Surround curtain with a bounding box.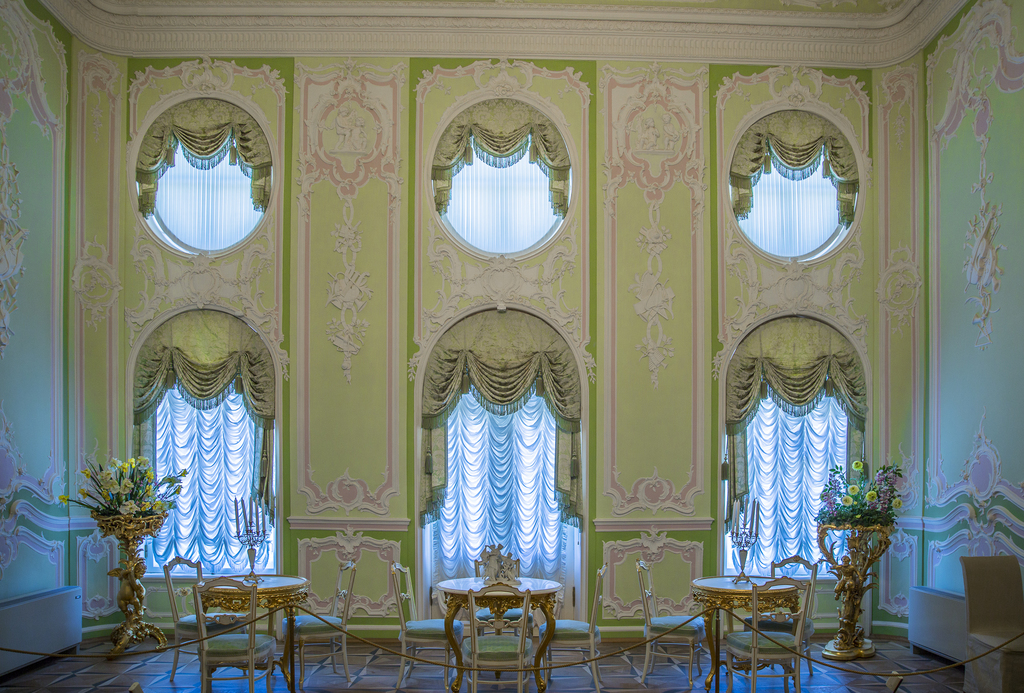
<region>419, 310, 587, 602</region>.
